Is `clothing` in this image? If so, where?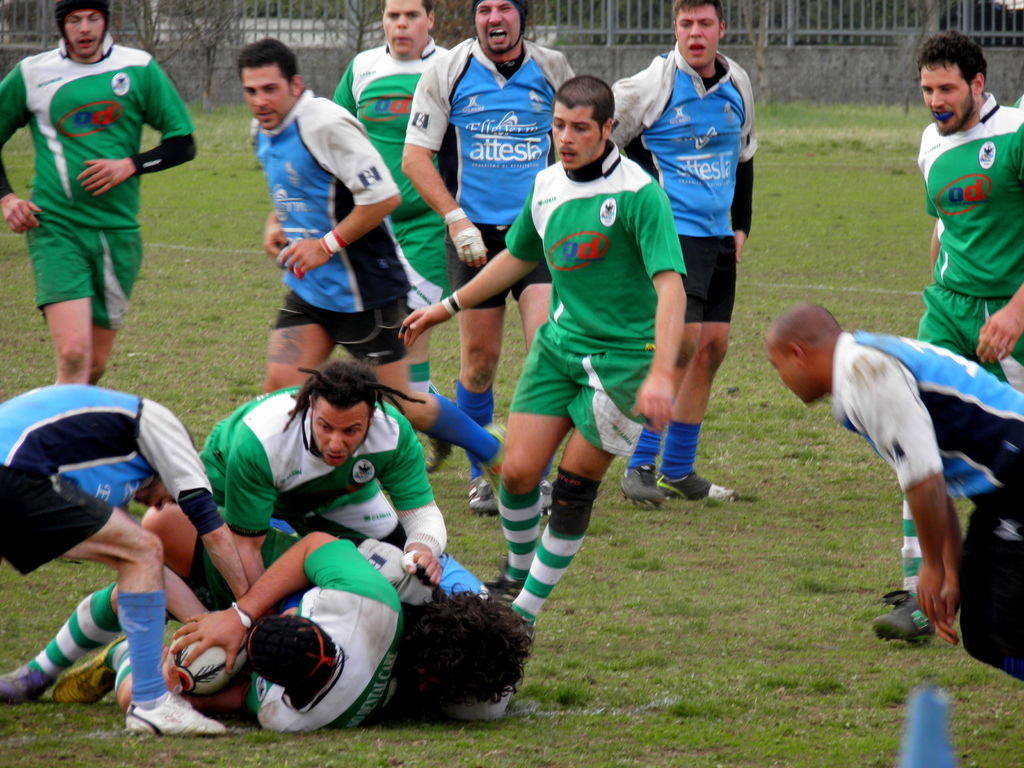
Yes, at rect(831, 331, 1023, 681).
